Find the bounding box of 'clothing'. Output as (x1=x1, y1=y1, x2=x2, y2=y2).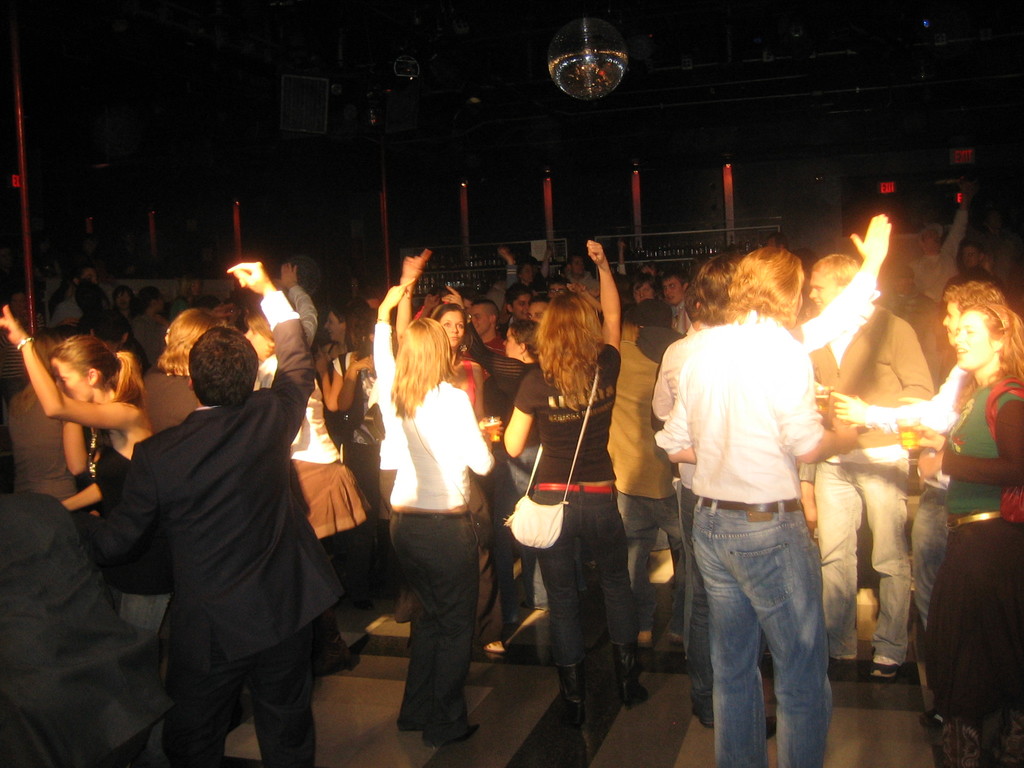
(x1=504, y1=263, x2=522, y2=282).
